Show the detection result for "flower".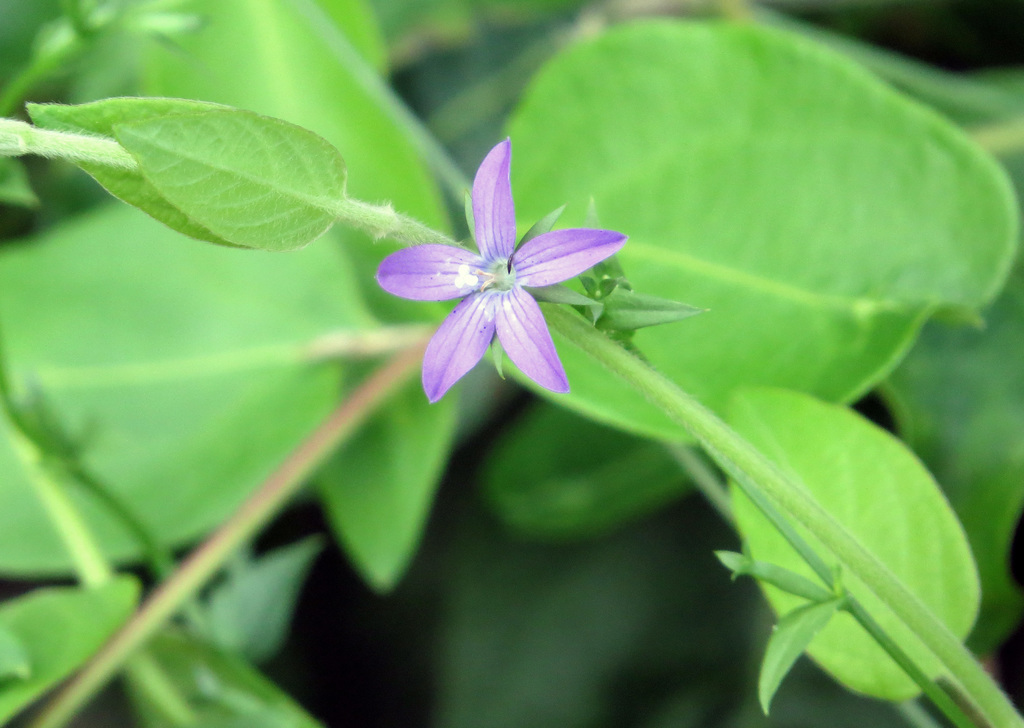
[374, 134, 630, 407].
